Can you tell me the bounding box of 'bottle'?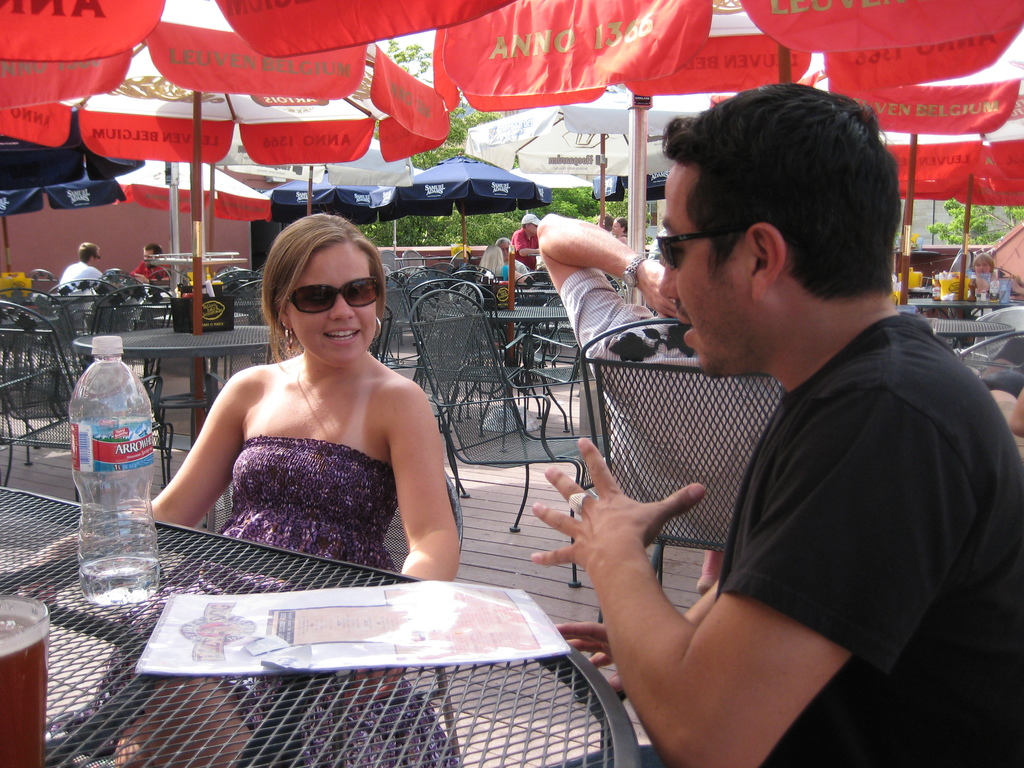
<bbox>61, 333, 155, 604</bbox>.
